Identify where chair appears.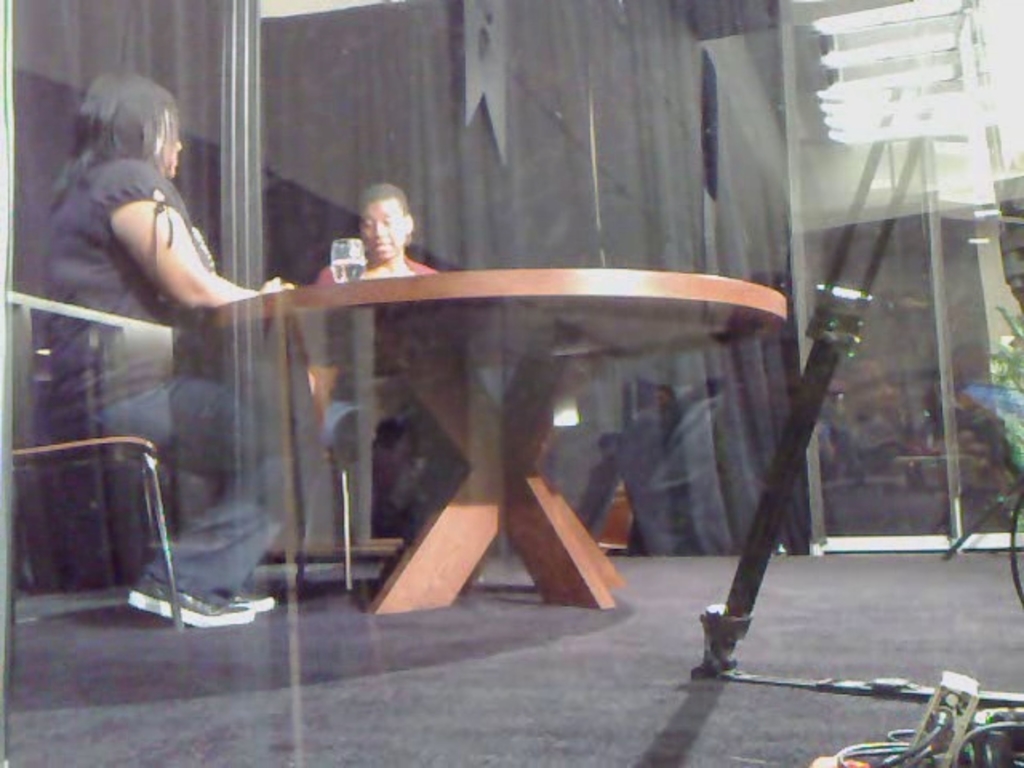
Appears at 6:296:179:632.
